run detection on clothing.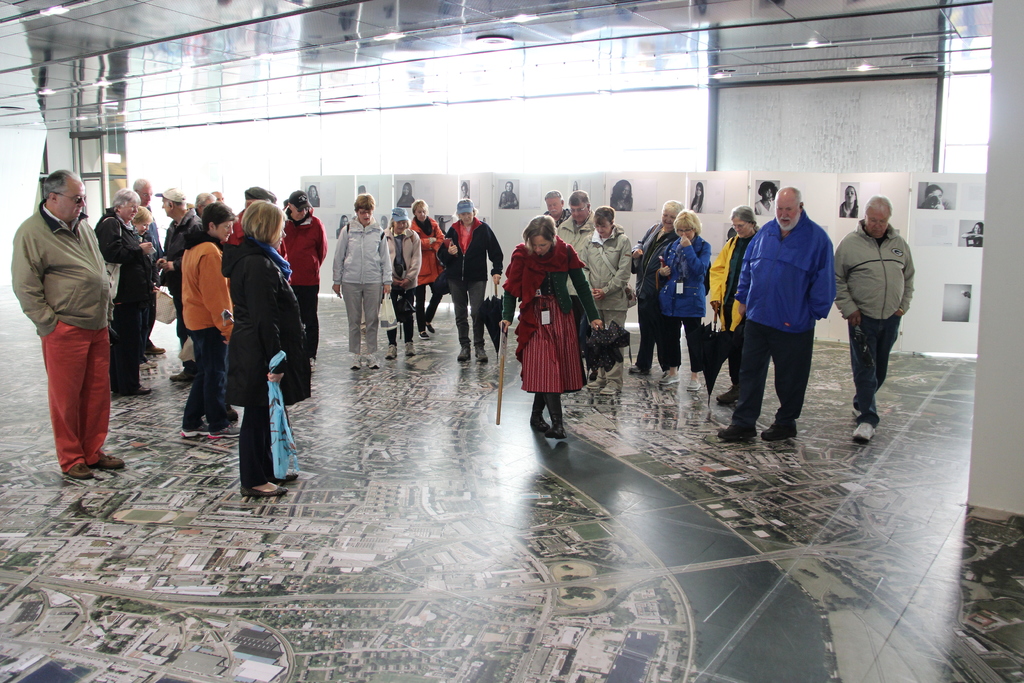
Result: crop(179, 235, 236, 419).
